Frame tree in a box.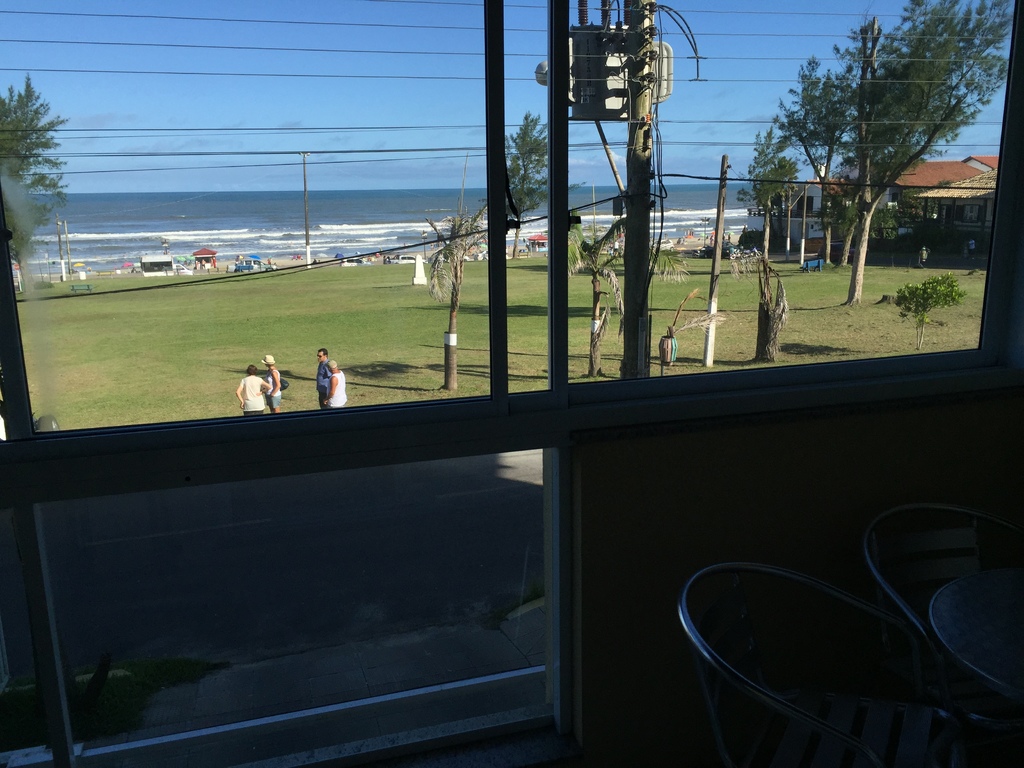
<bbox>813, 0, 1018, 301</bbox>.
